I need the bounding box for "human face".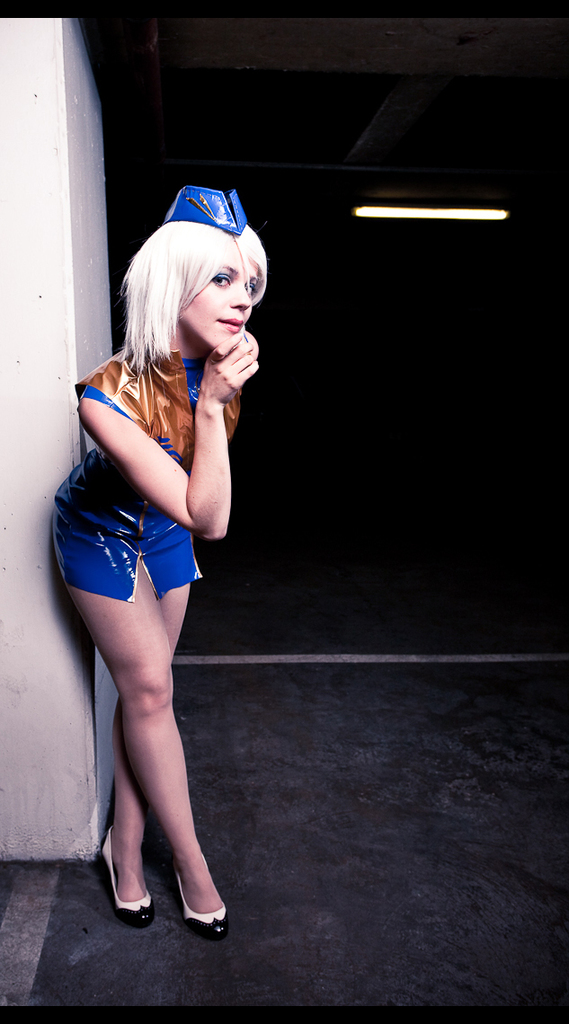
Here it is: detection(182, 245, 261, 349).
